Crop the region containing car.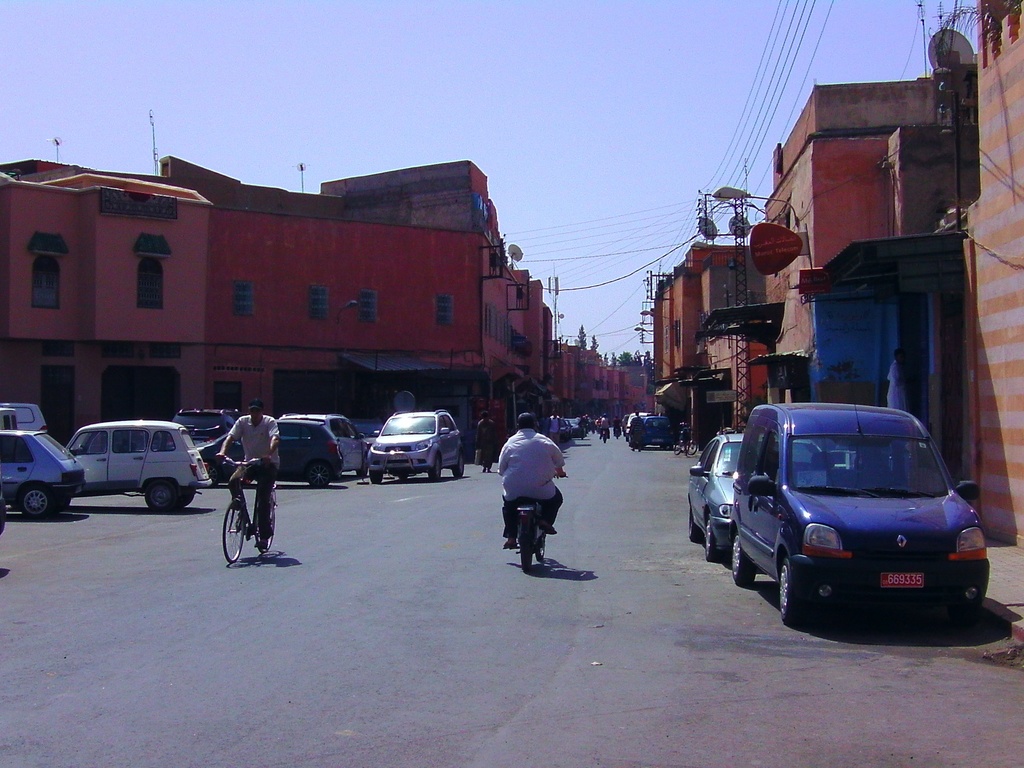
Crop region: [left=641, top=417, right=673, bottom=451].
